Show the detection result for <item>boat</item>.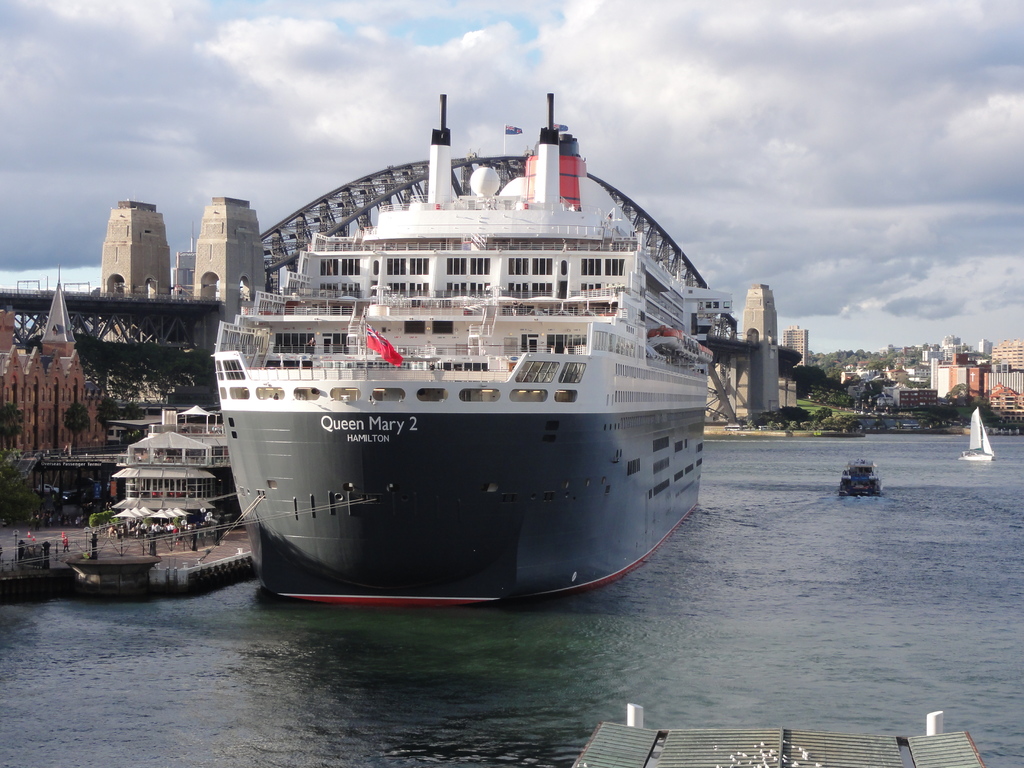
locate(959, 404, 1000, 464).
